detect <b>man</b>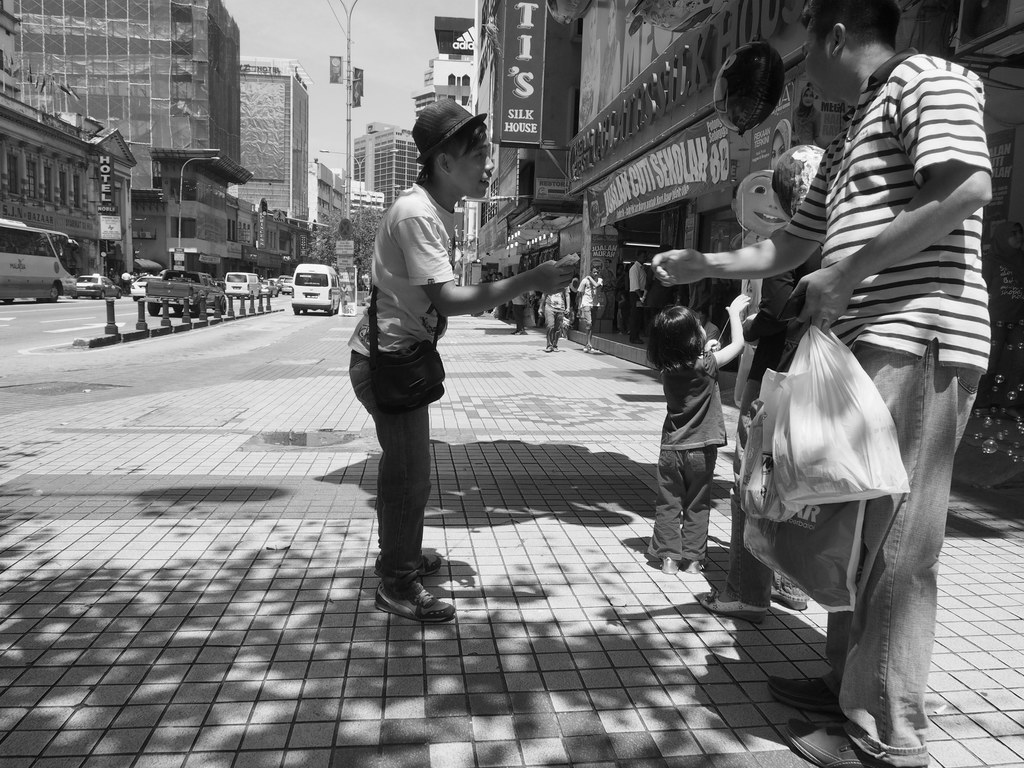
[x1=131, y1=271, x2=152, y2=284]
